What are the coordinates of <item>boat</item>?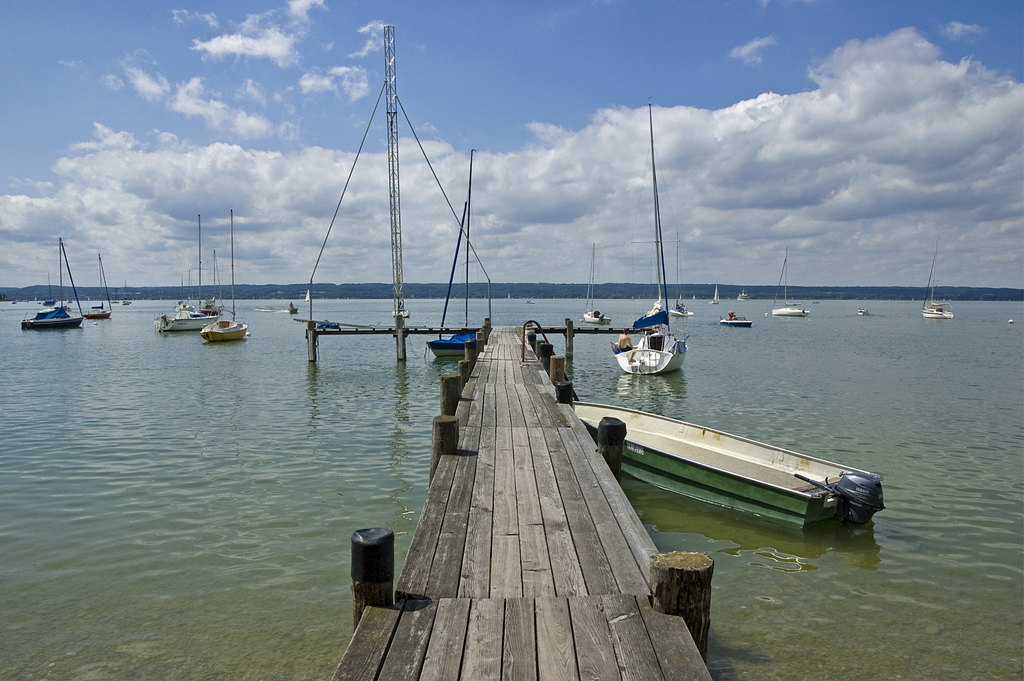
(198, 208, 259, 346).
